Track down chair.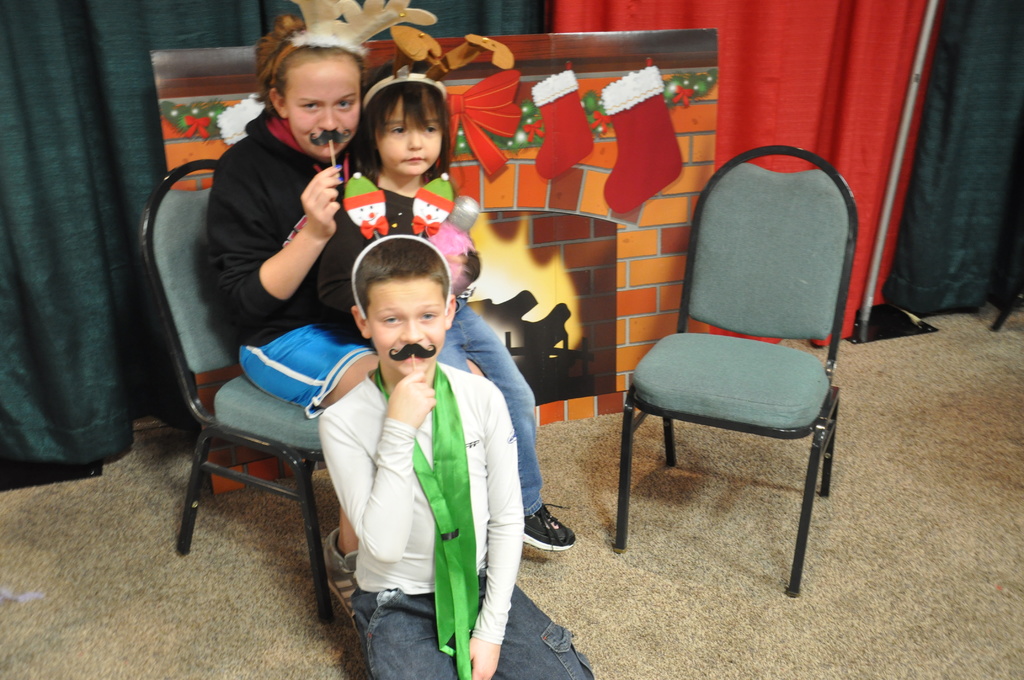
Tracked to [x1=623, y1=146, x2=873, y2=603].
